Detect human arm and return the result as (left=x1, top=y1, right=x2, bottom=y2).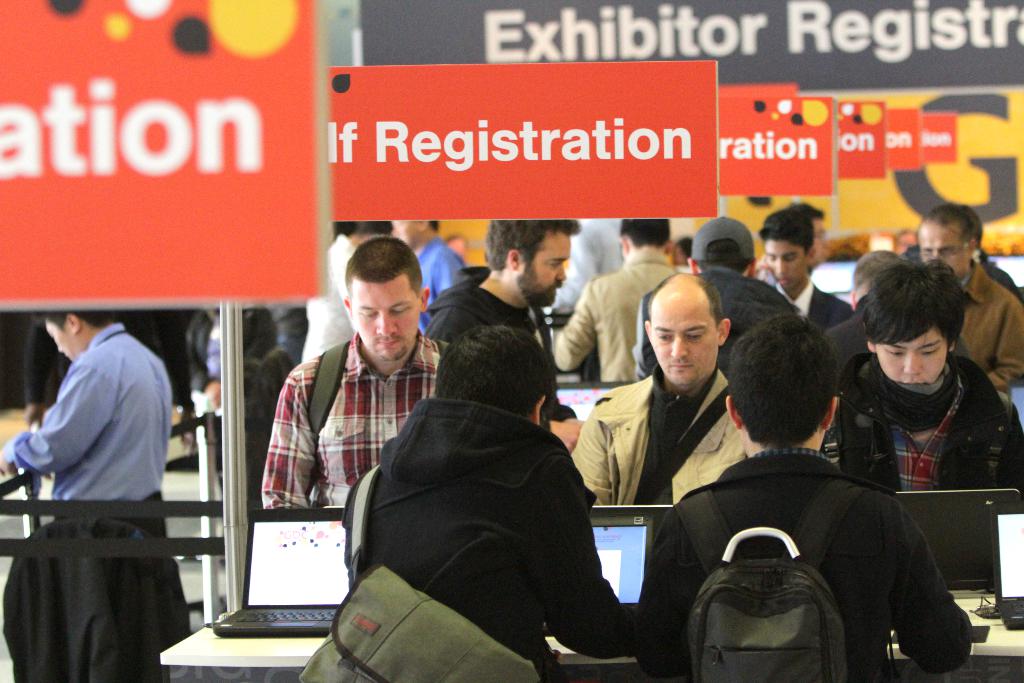
(left=1002, top=397, right=1023, bottom=513).
